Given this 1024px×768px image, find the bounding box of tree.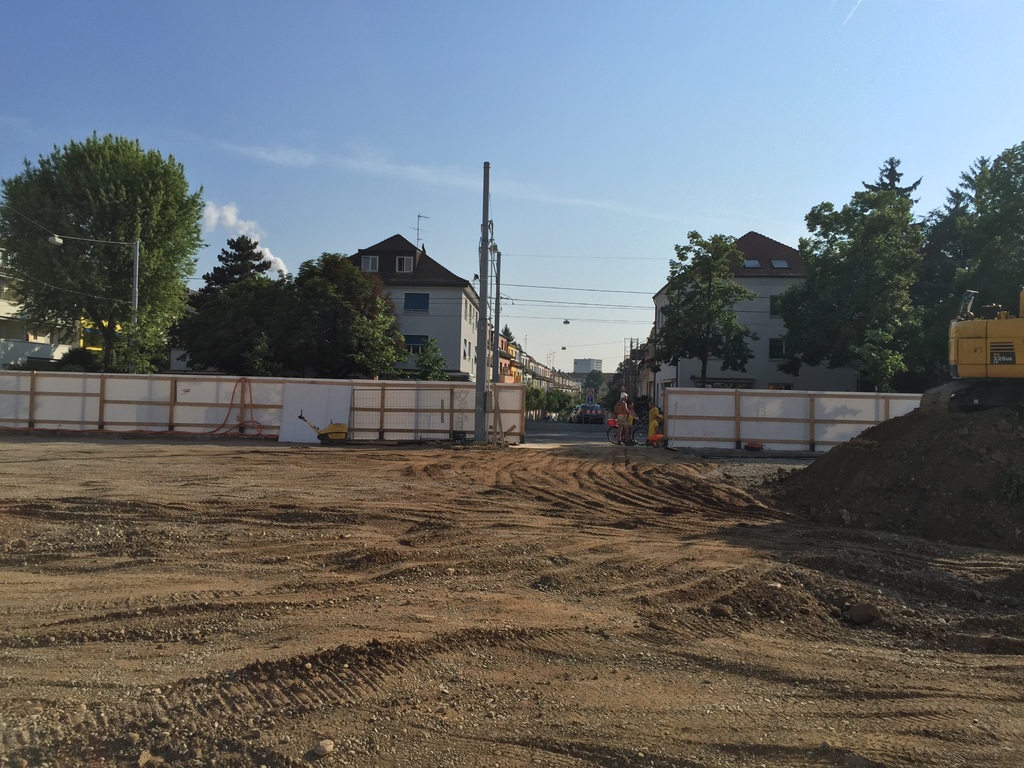
[820, 156, 927, 394].
